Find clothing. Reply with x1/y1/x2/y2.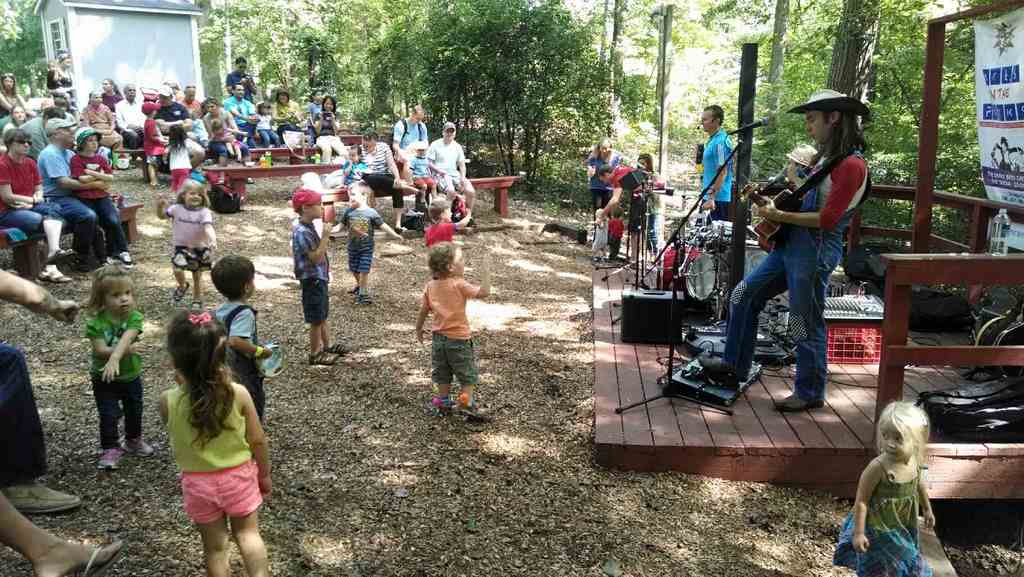
160/359/261/538.
